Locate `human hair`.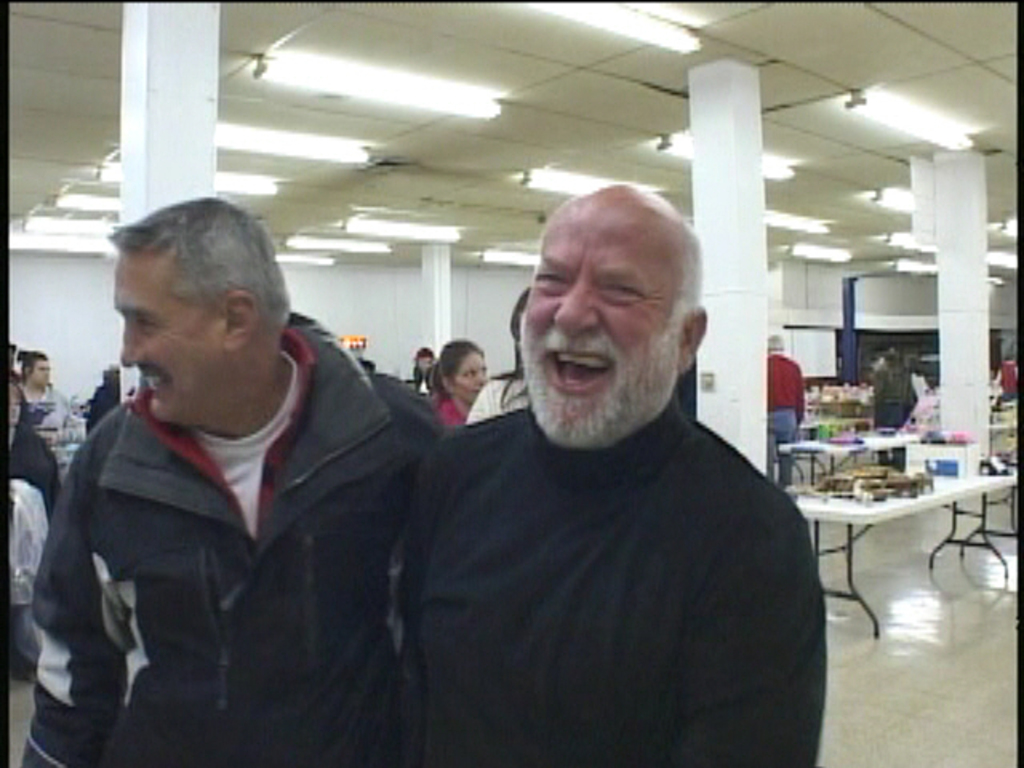
Bounding box: [102,200,298,342].
